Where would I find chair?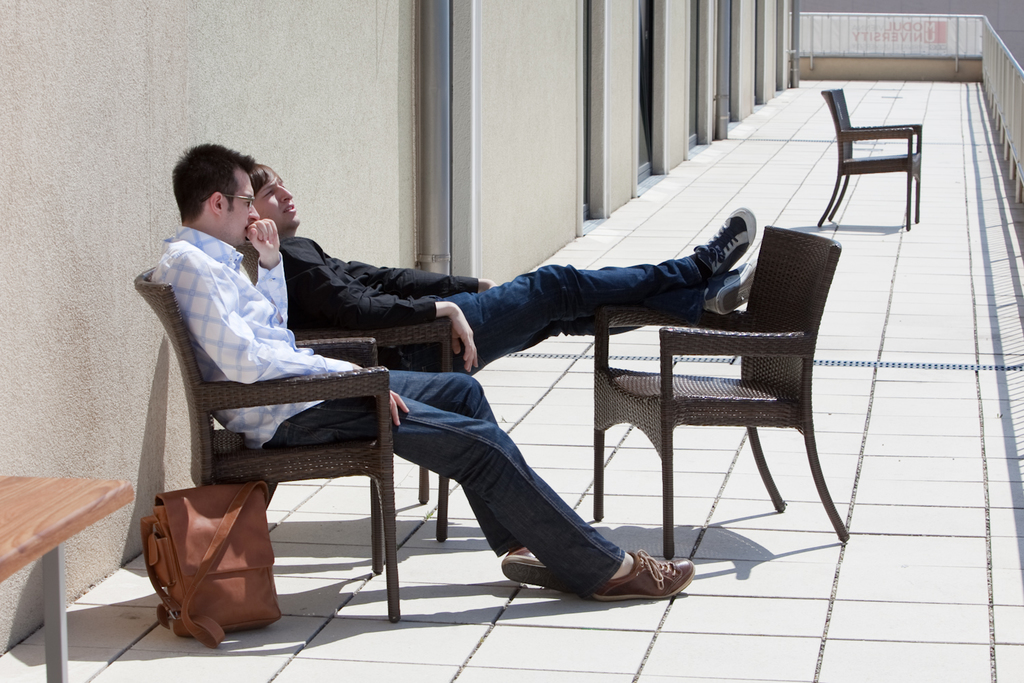
At BBox(281, 320, 443, 559).
